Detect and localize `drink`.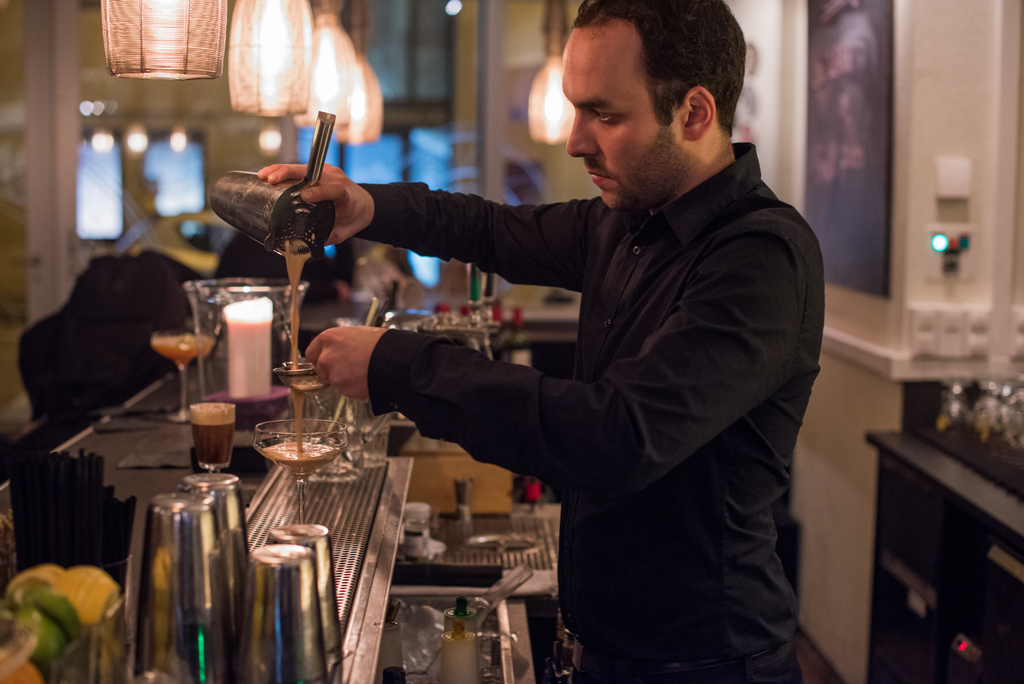
Localized at bbox=(264, 438, 344, 483).
